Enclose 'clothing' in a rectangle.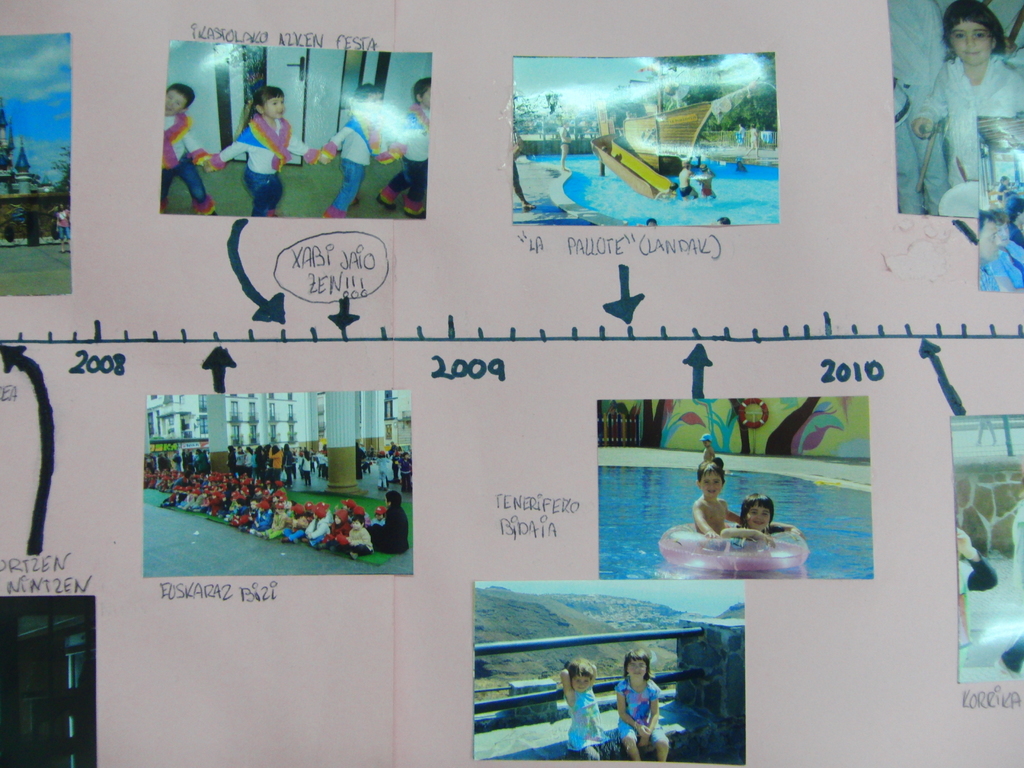
567, 686, 613, 751.
